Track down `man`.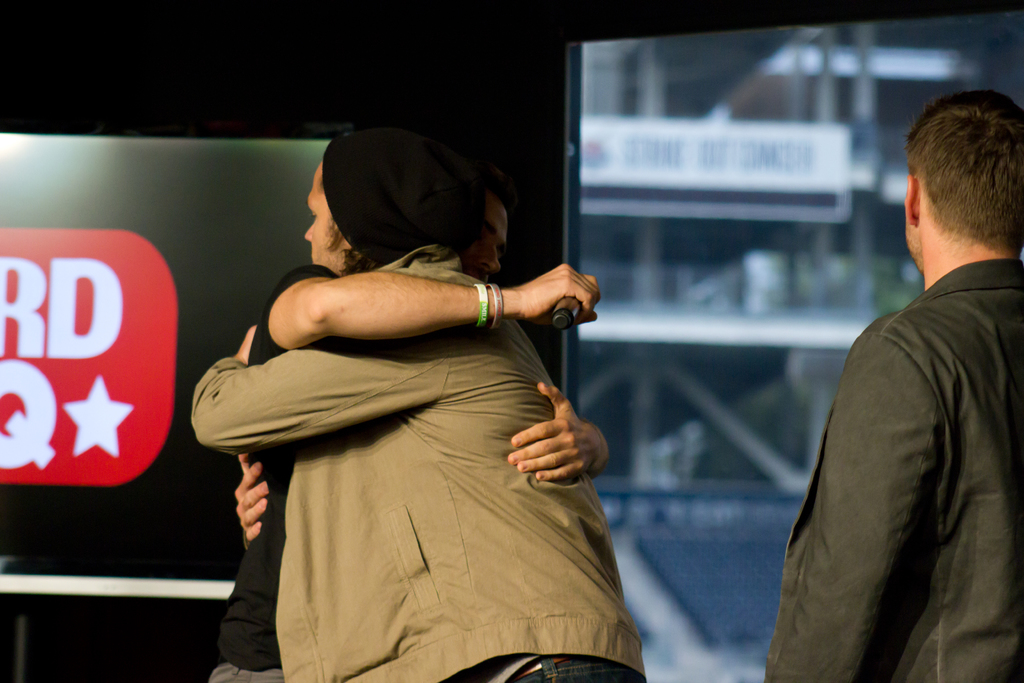
Tracked to x1=209, y1=178, x2=601, y2=682.
